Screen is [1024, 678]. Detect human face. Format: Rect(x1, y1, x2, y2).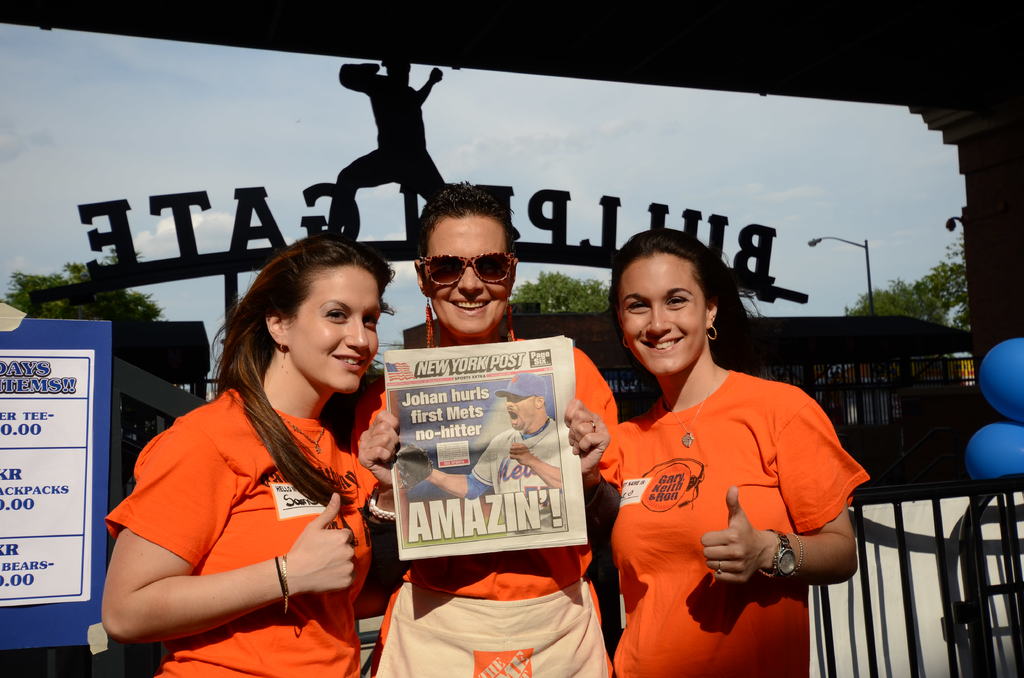
Rect(294, 267, 382, 385).
